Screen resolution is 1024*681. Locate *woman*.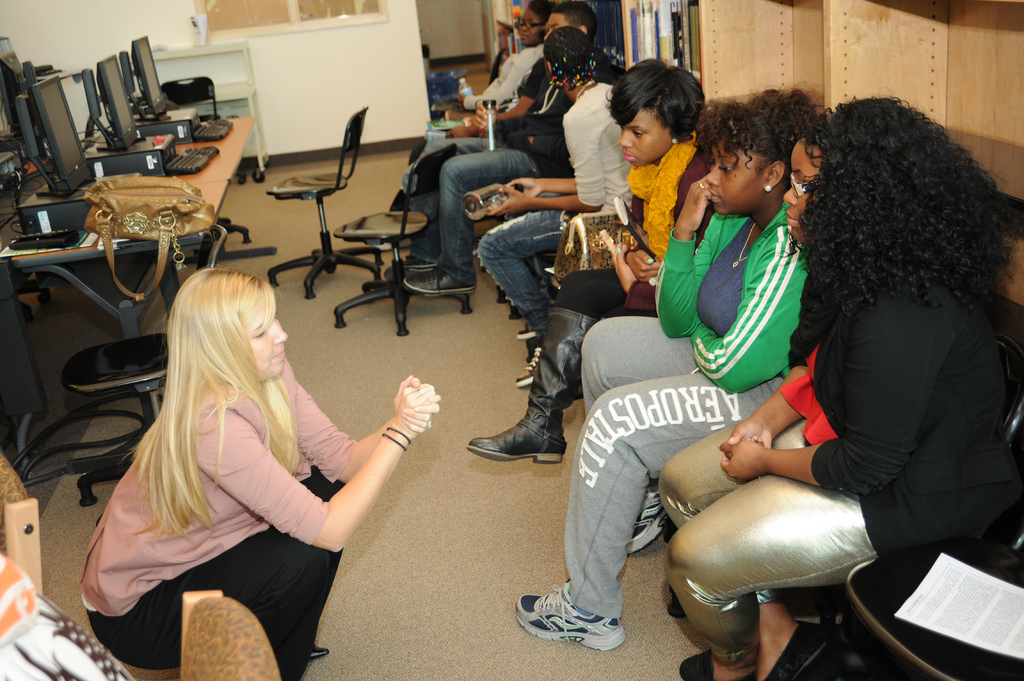
rect(82, 256, 412, 677).
